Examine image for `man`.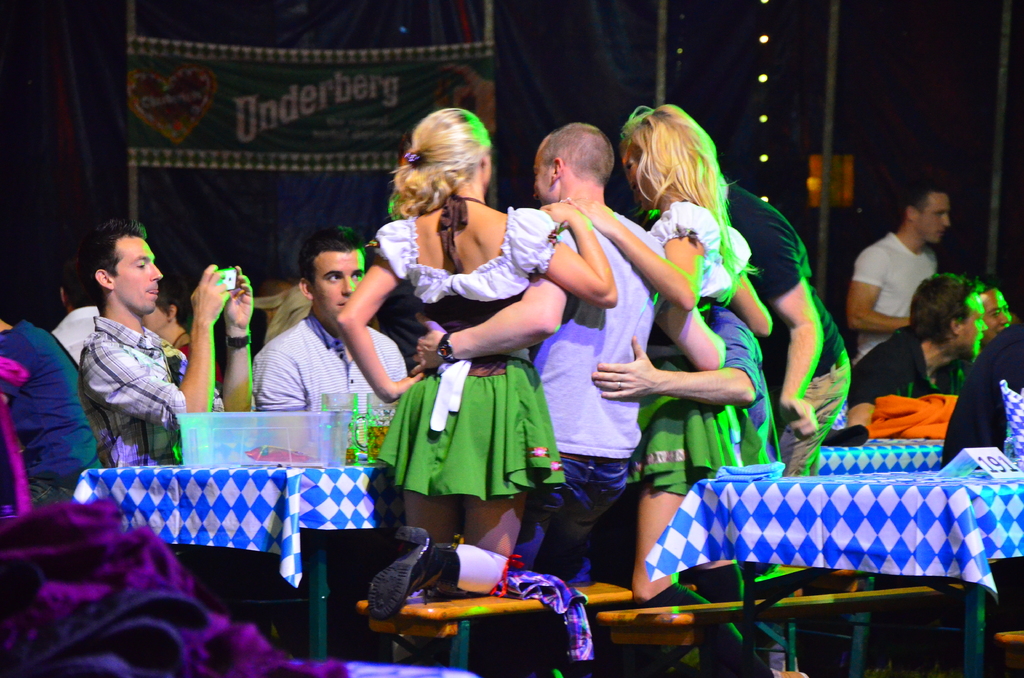
Examination result: (49,255,97,367).
